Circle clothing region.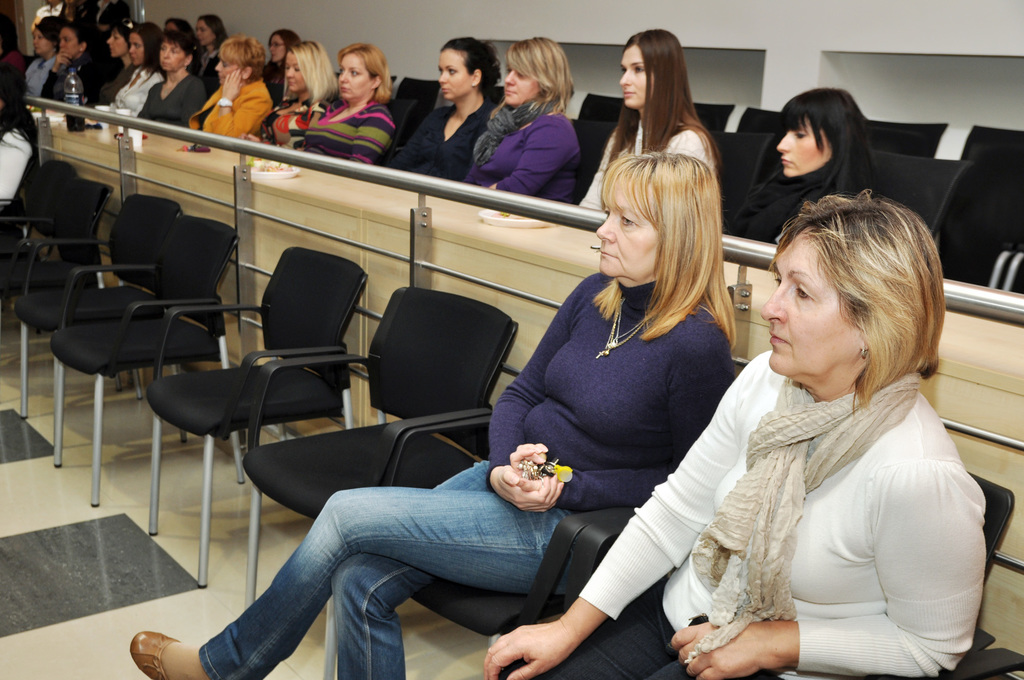
Region: select_region(257, 96, 333, 154).
